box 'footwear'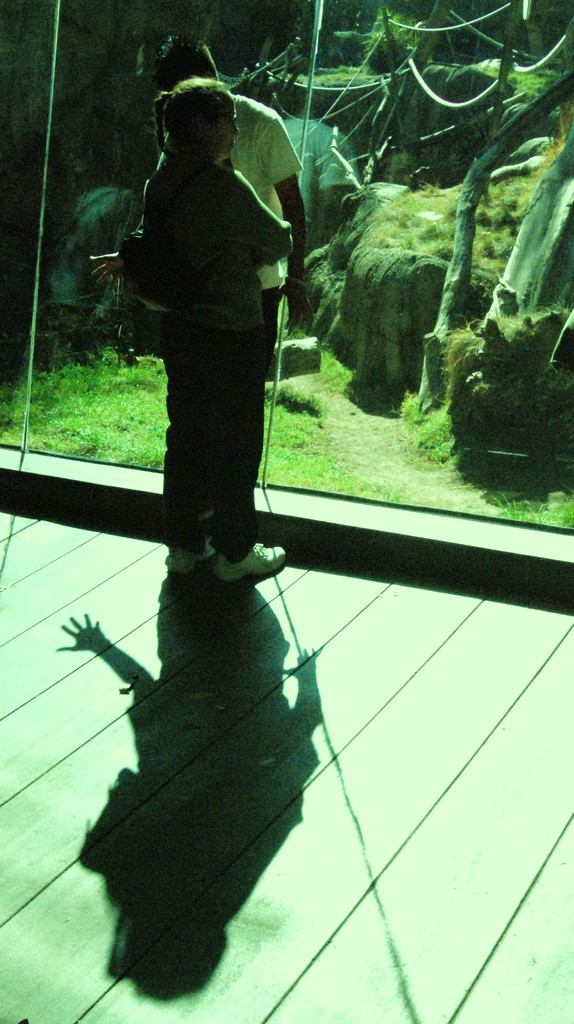
<region>218, 540, 292, 584</region>
